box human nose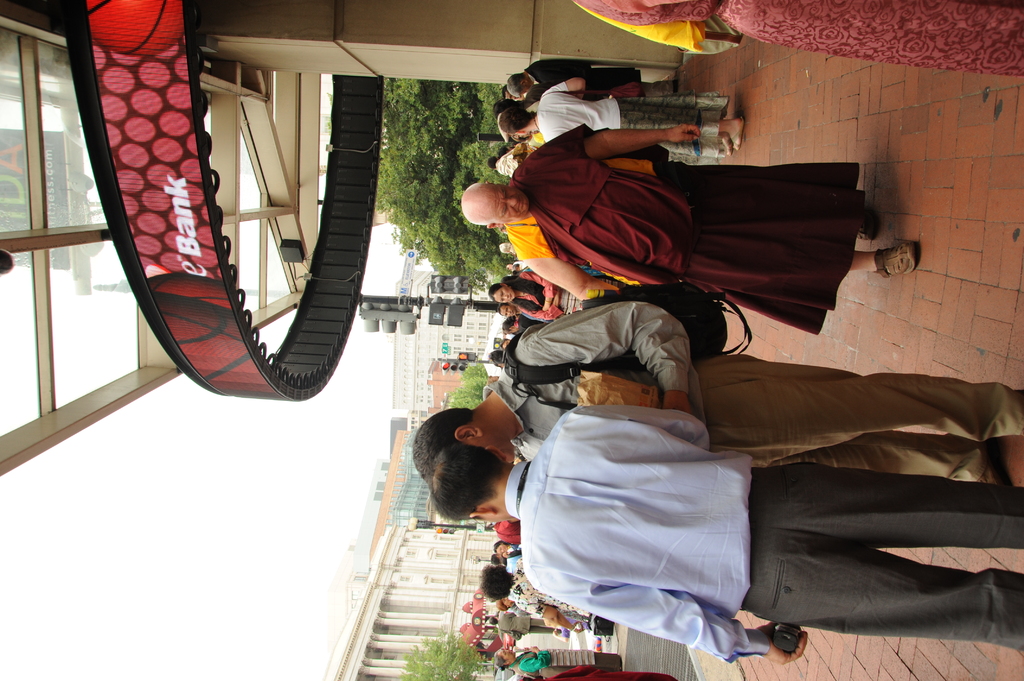
box(501, 293, 511, 301)
